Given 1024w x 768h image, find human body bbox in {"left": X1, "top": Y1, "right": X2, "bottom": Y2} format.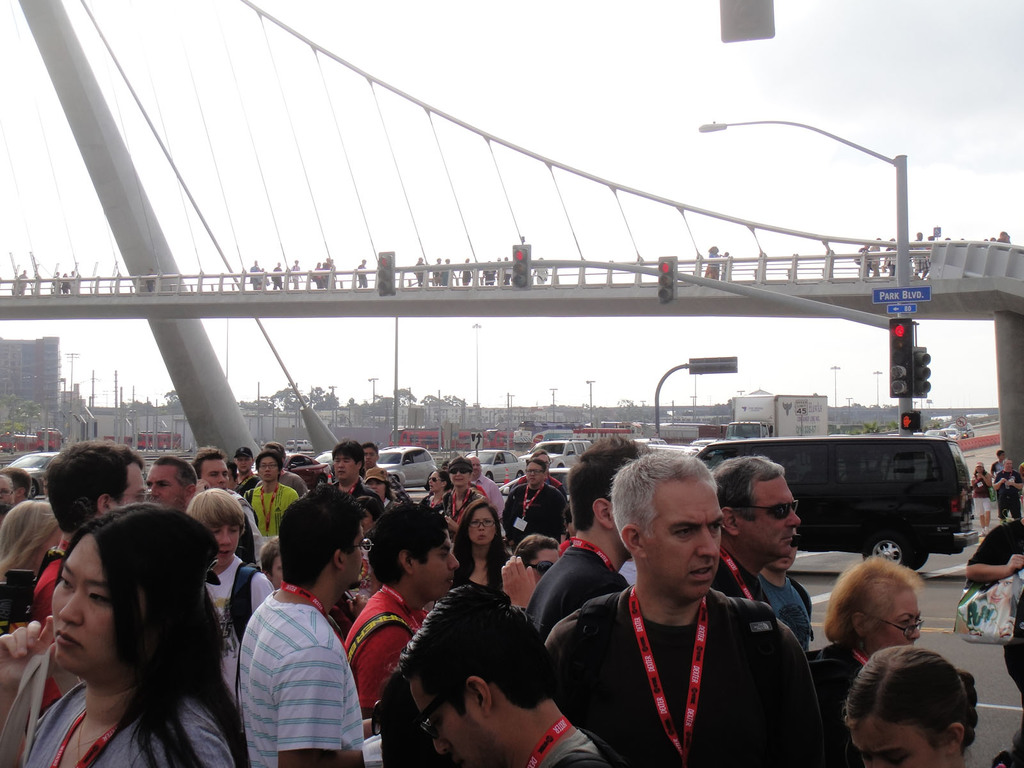
{"left": 990, "top": 468, "right": 1023, "bottom": 522}.
